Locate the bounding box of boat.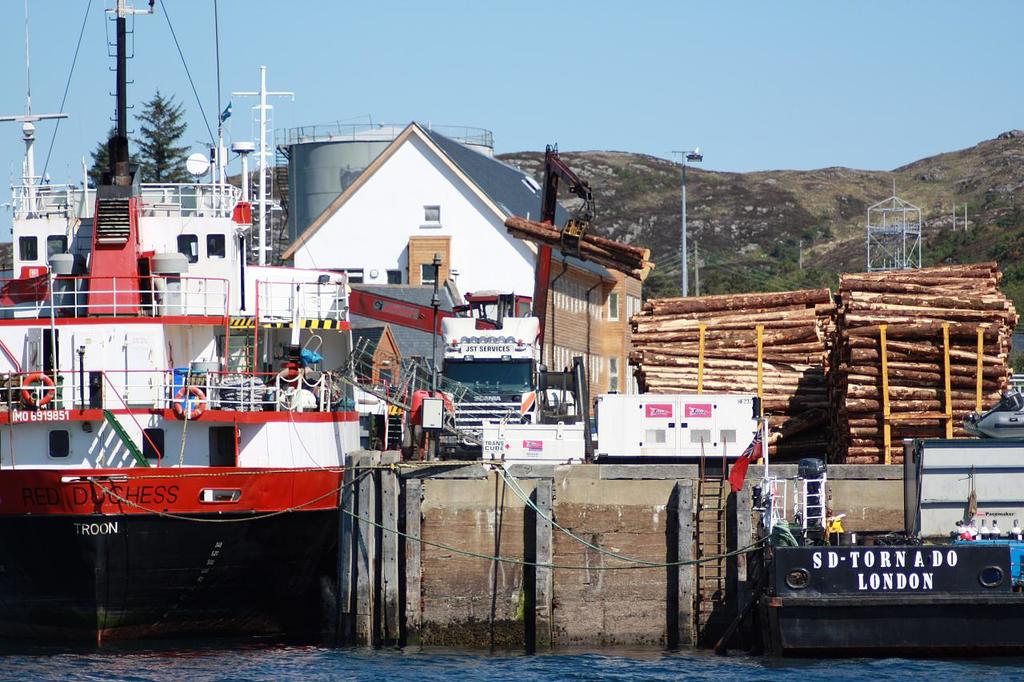
Bounding box: 729 421 1023 656.
